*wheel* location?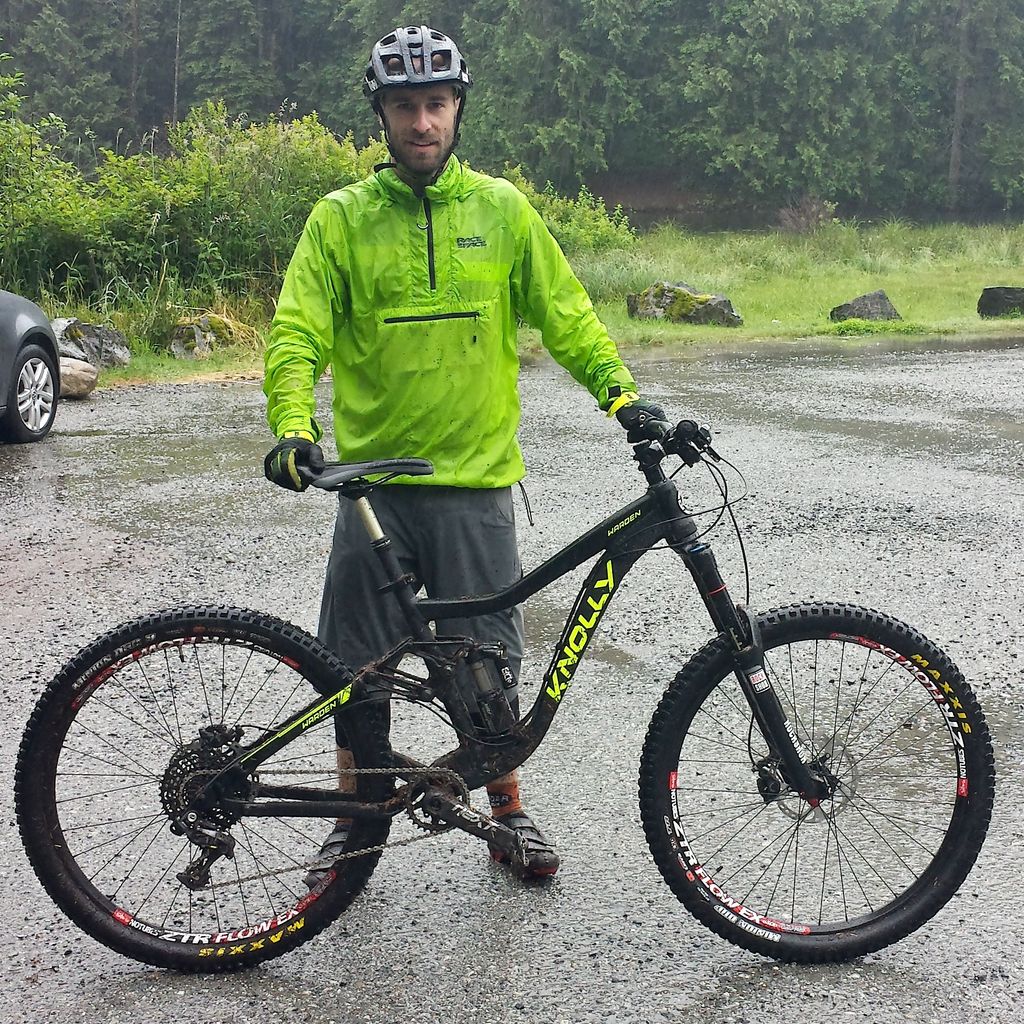
region(630, 603, 992, 967)
